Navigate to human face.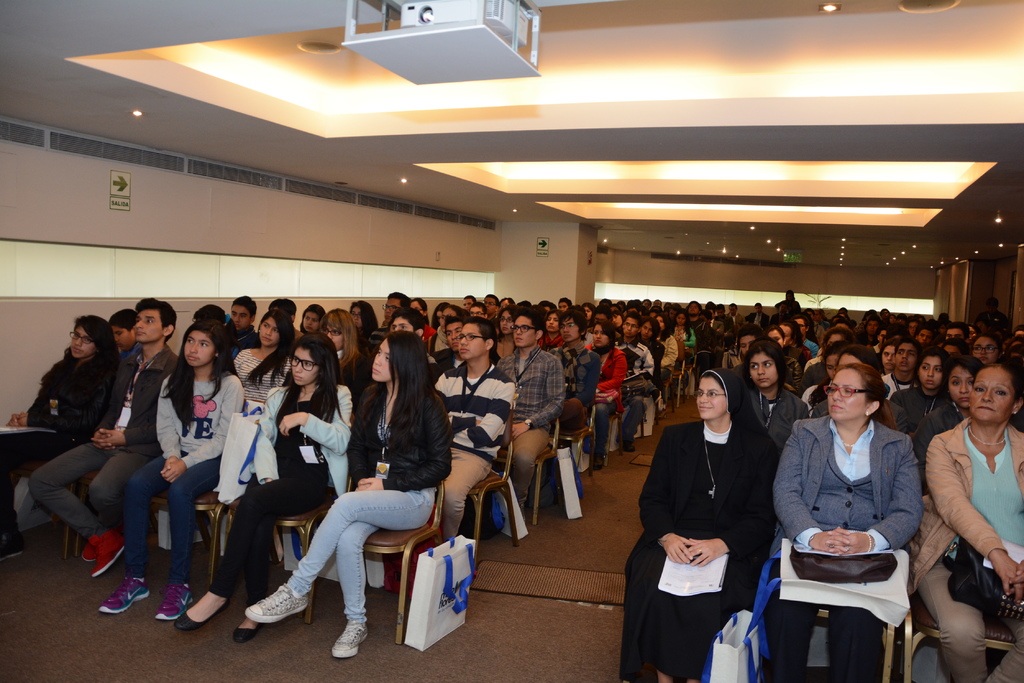
Navigation target: 469,305,484,316.
